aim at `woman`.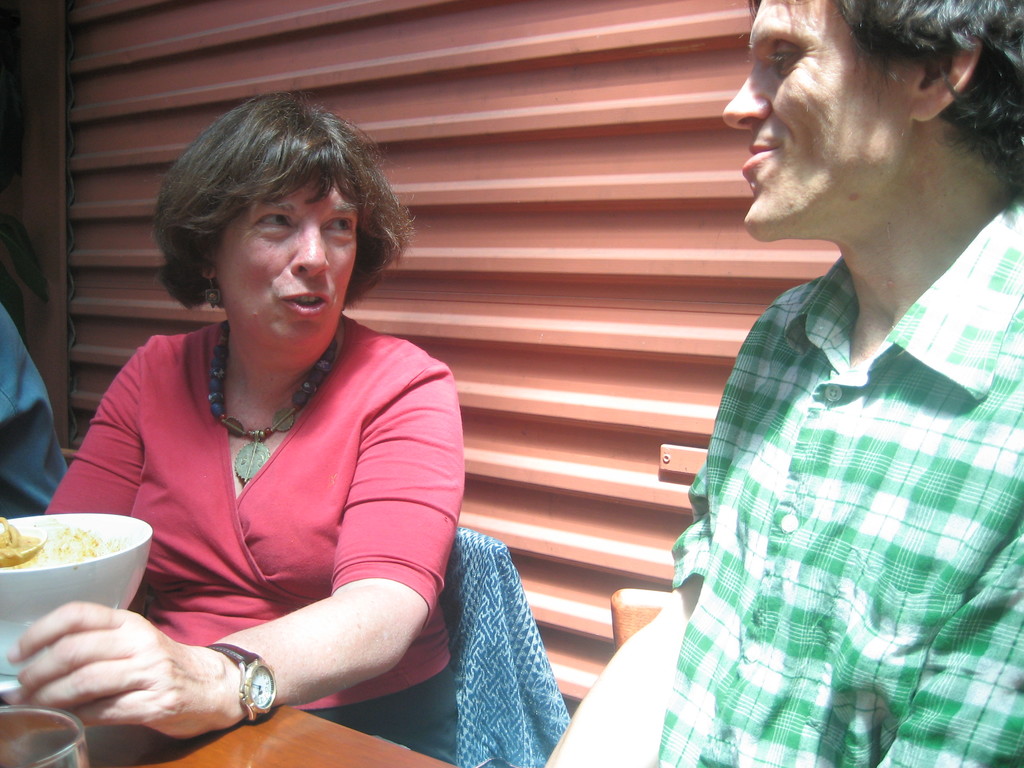
Aimed at bbox=[45, 83, 484, 766].
